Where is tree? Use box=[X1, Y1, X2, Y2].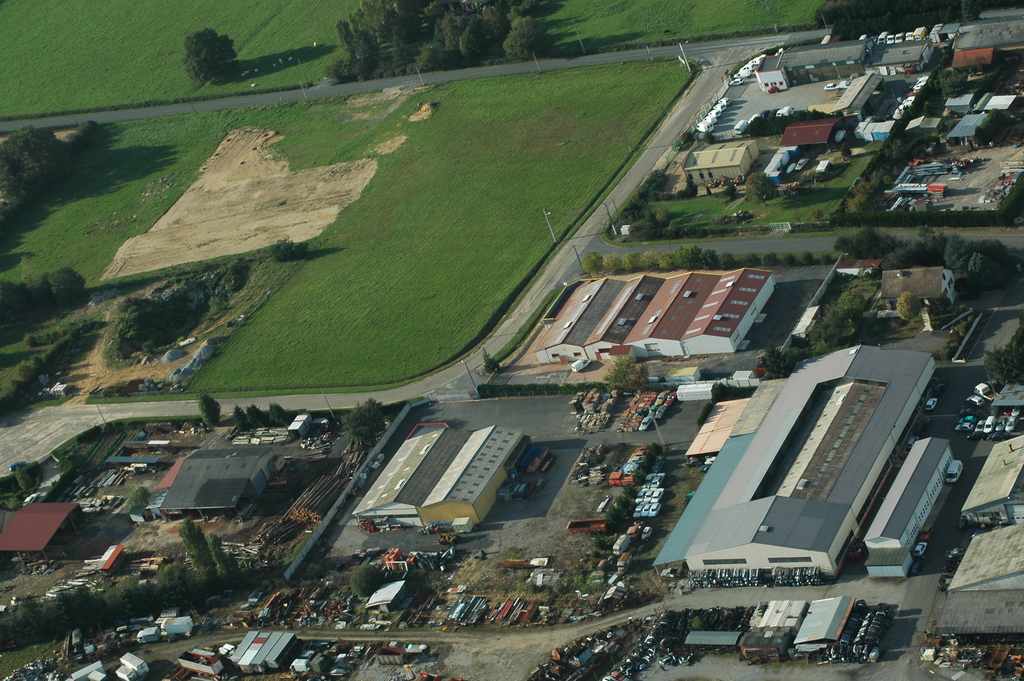
box=[506, 12, 548, 53].
